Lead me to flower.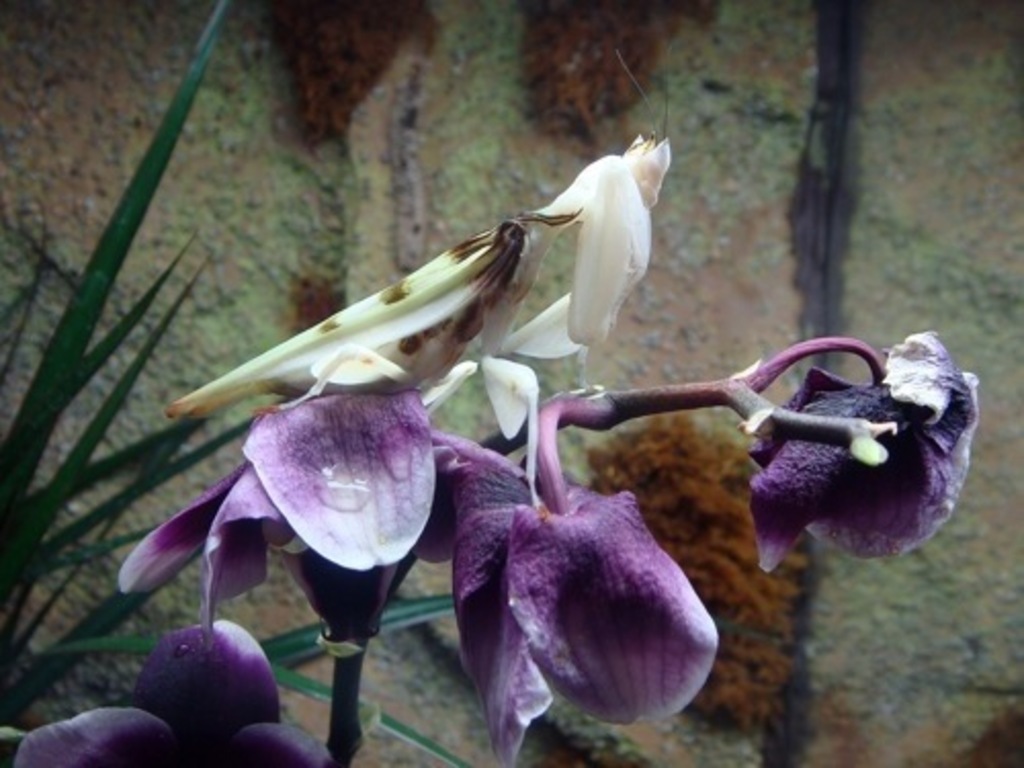
Lead to (x1=418, y1=397, x2=717, y2=766).
